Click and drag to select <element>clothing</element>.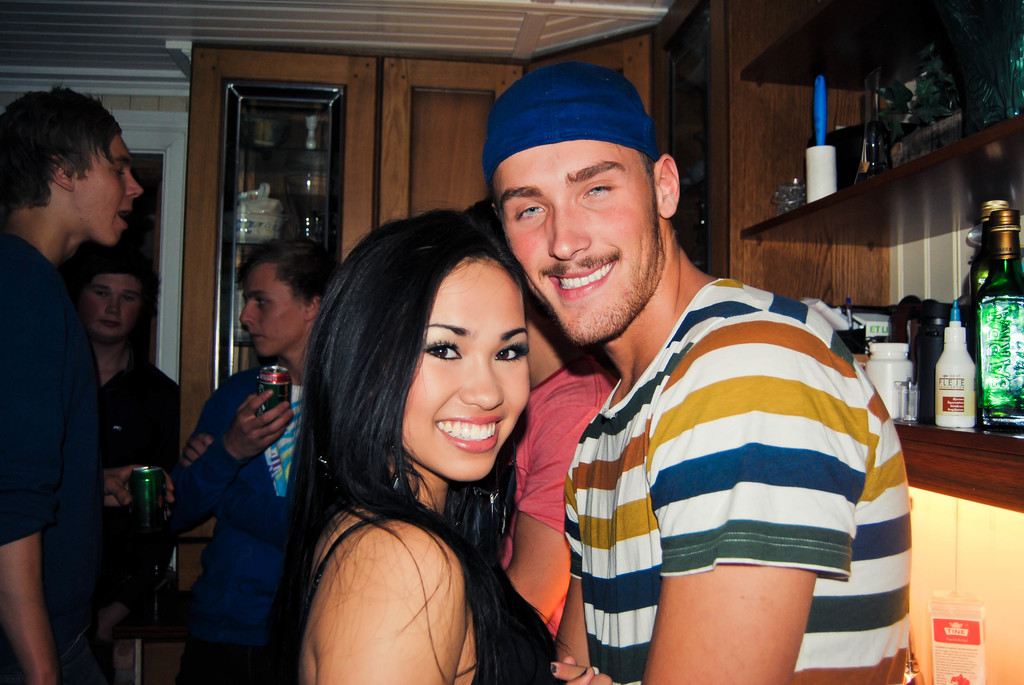
Selection: l=93, t=347, r=185, b=638.
